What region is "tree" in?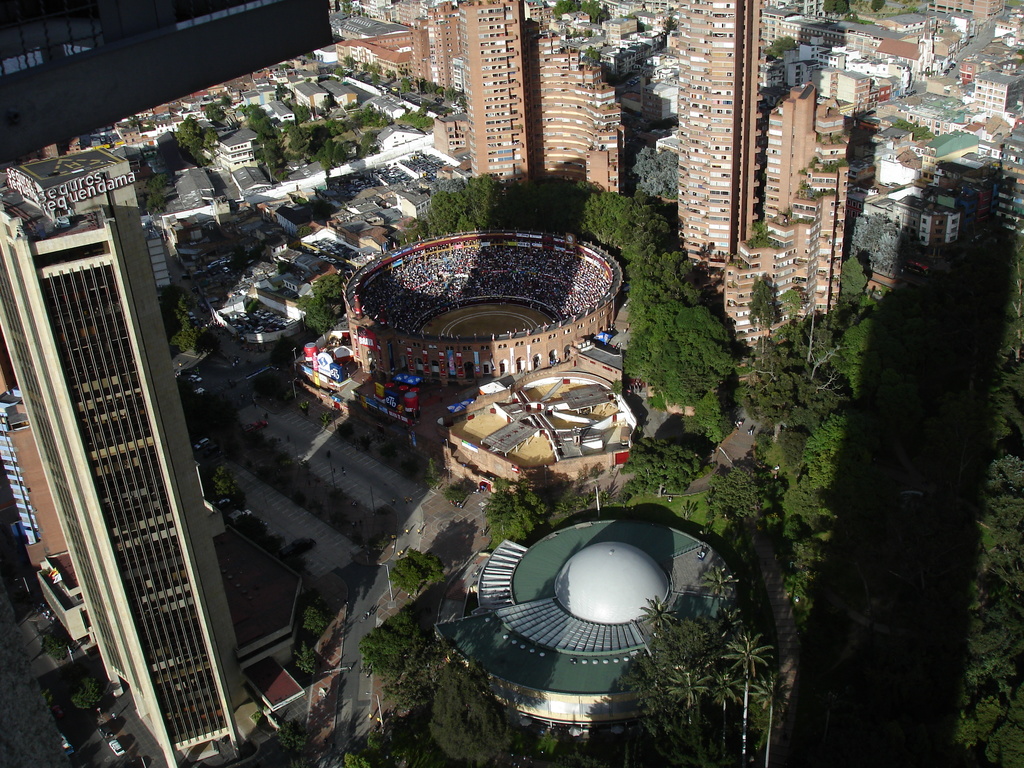
<region>675, 662, 700, 767</region>.
